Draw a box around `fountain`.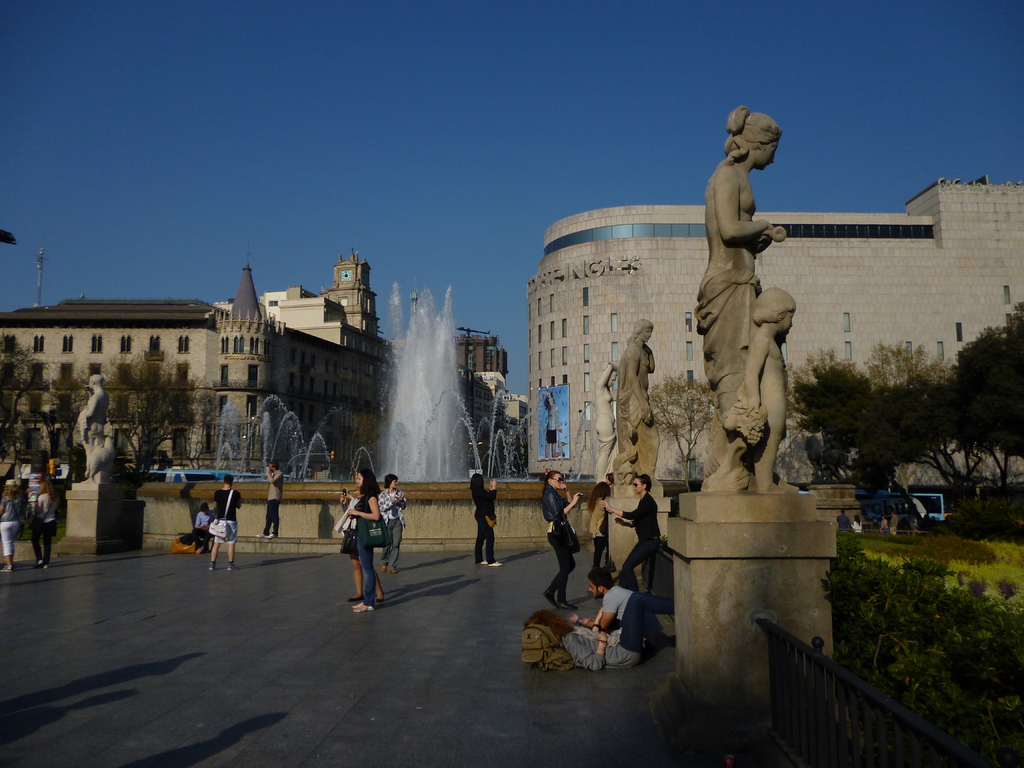
BBox(60, 282, 688, 555).
